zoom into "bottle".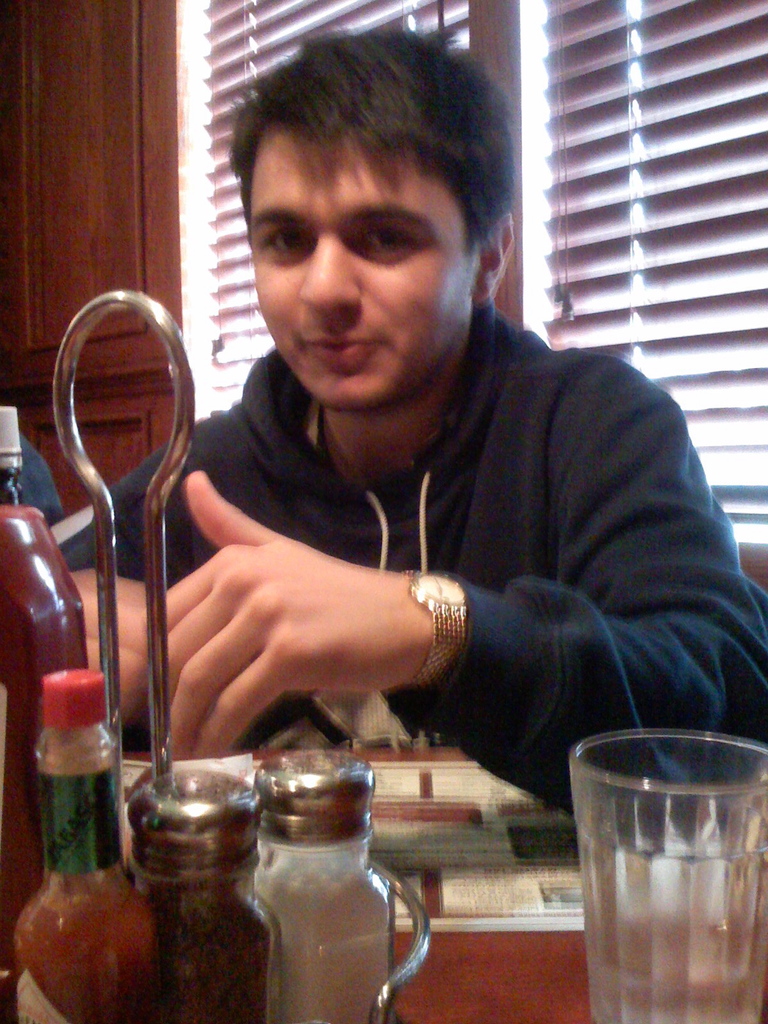
Zoom target: 6 661 156 1023.
